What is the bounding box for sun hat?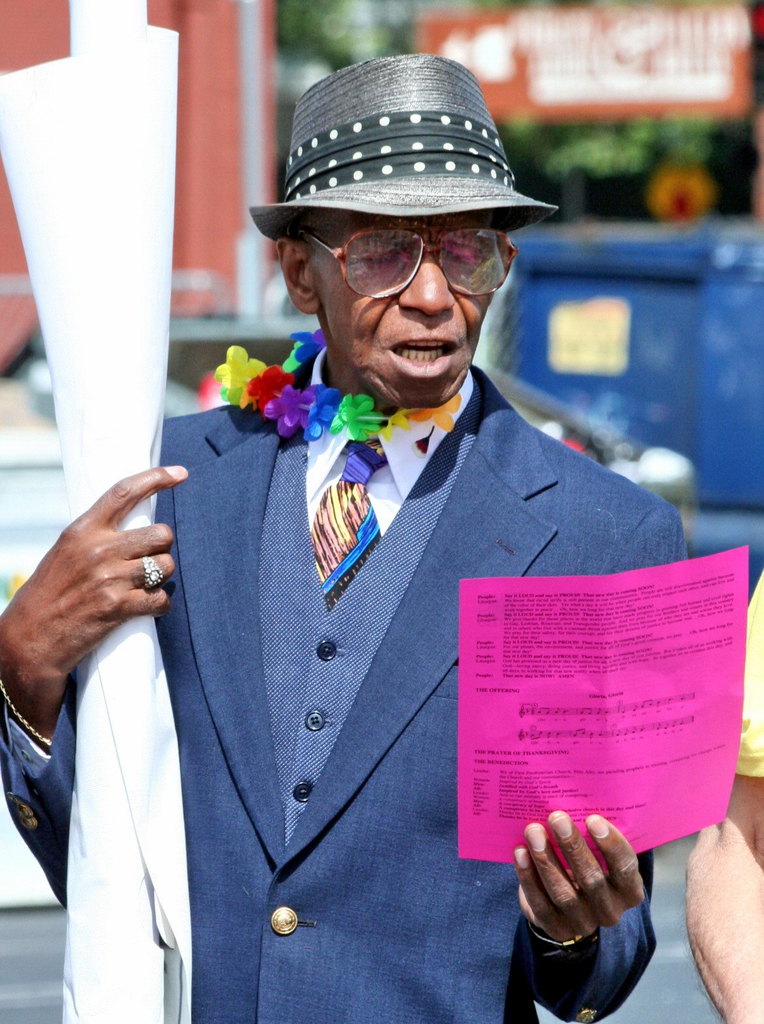
{"left": 242, "top": 50, "right": 557, "bottom": 243}.
